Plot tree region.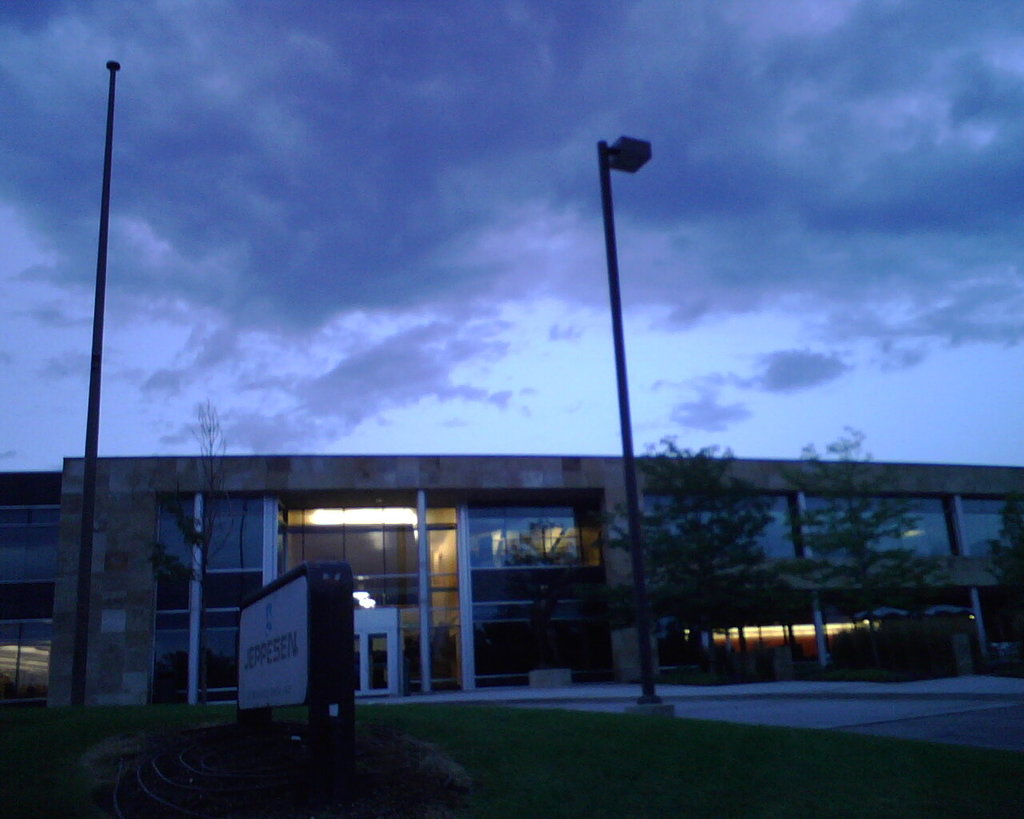
Plotted at (left=792, top=420, right=940, bottom=670).
